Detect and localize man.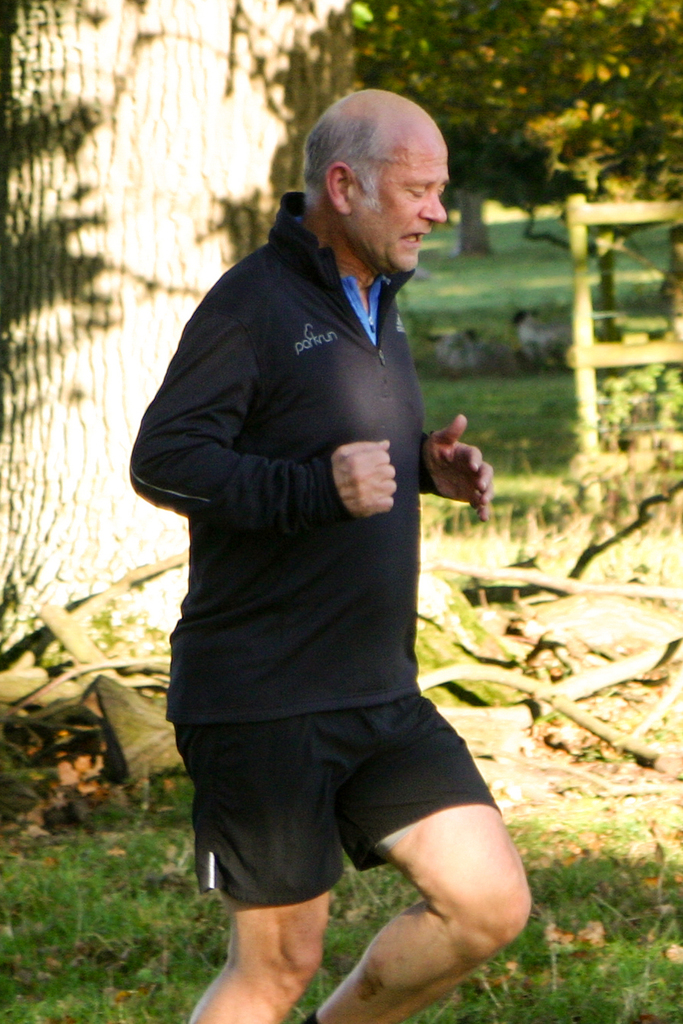
Localized at 123,86,533,1023.
